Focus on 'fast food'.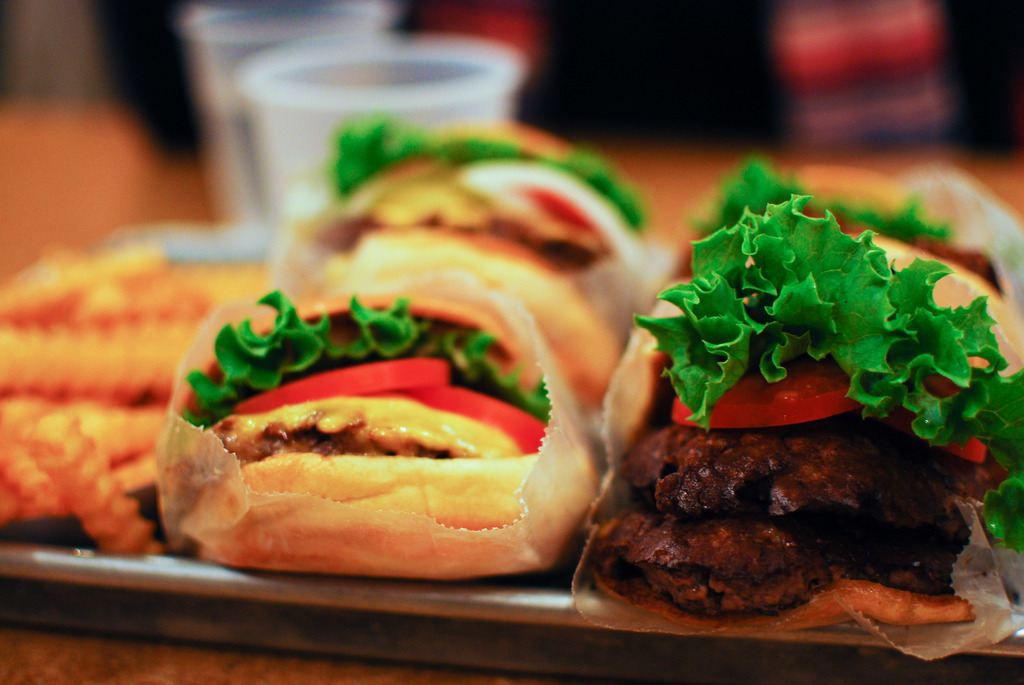
Focused at select_region(163, 113, 669, 577).
